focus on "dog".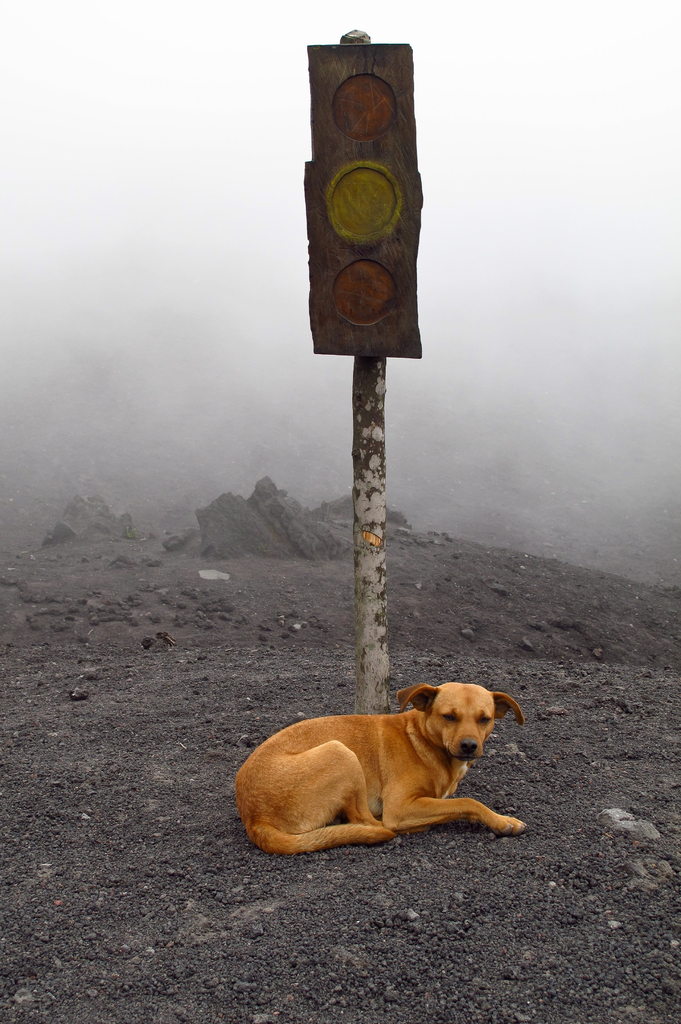
Focused at bbox(231, 684, 525, 858).
